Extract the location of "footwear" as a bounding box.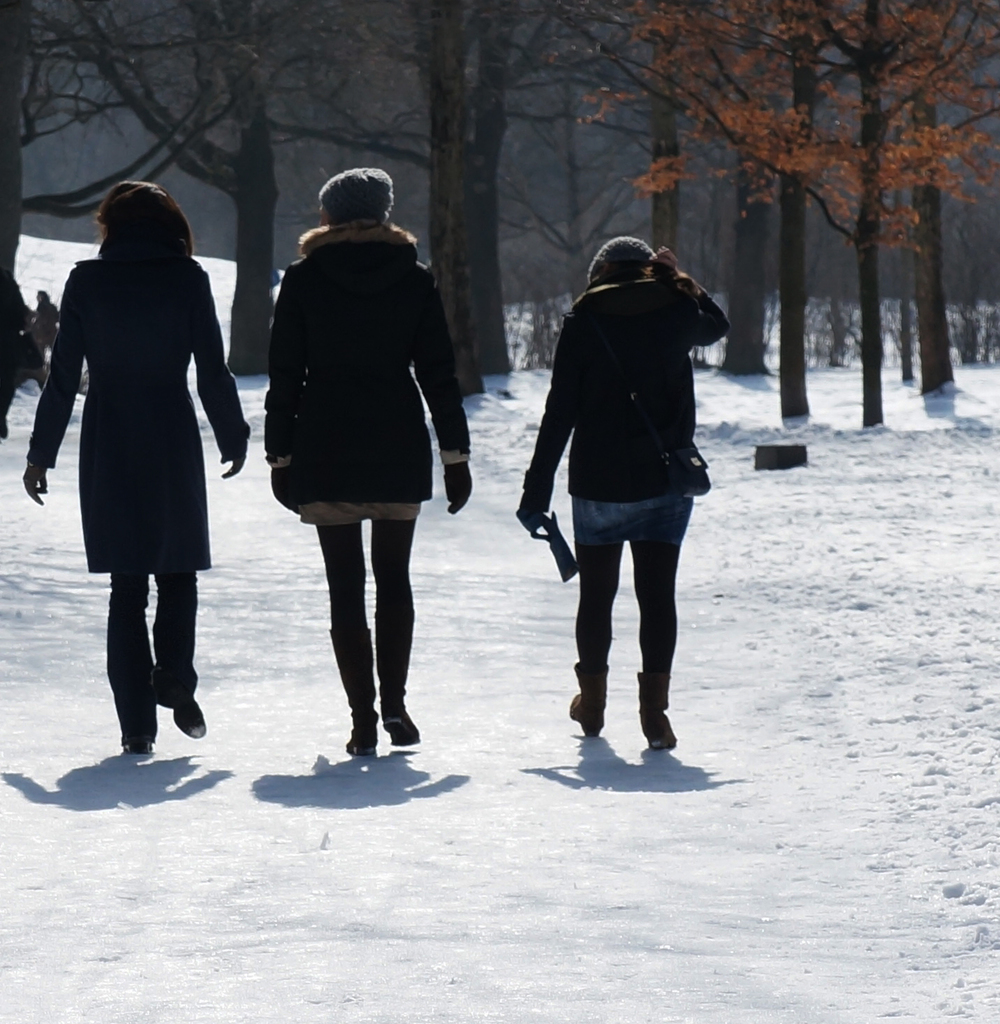
156,692,205,739.
